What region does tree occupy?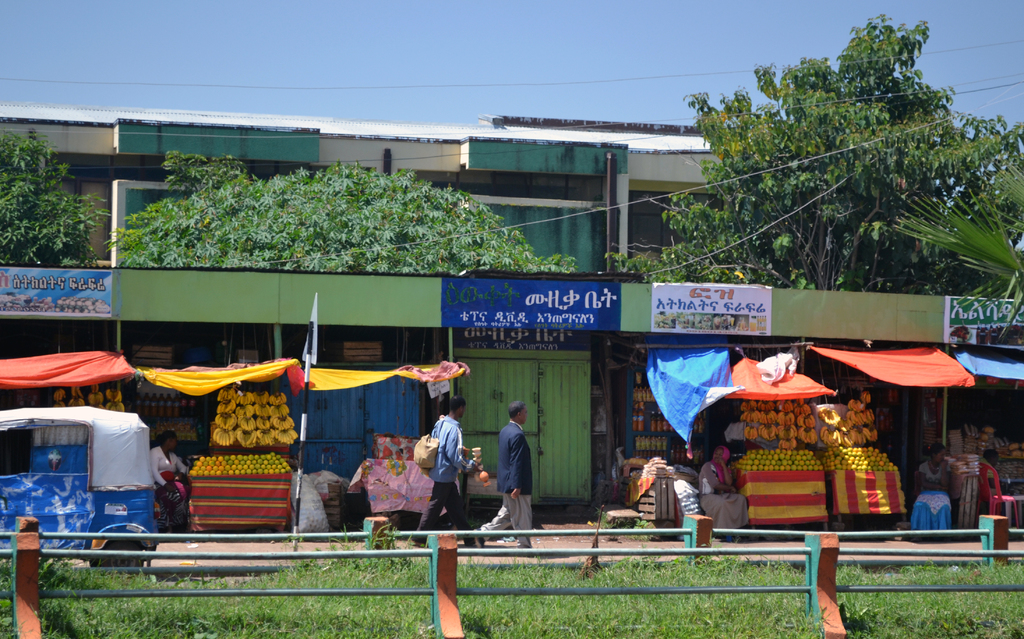
[909,154,1023,304].
